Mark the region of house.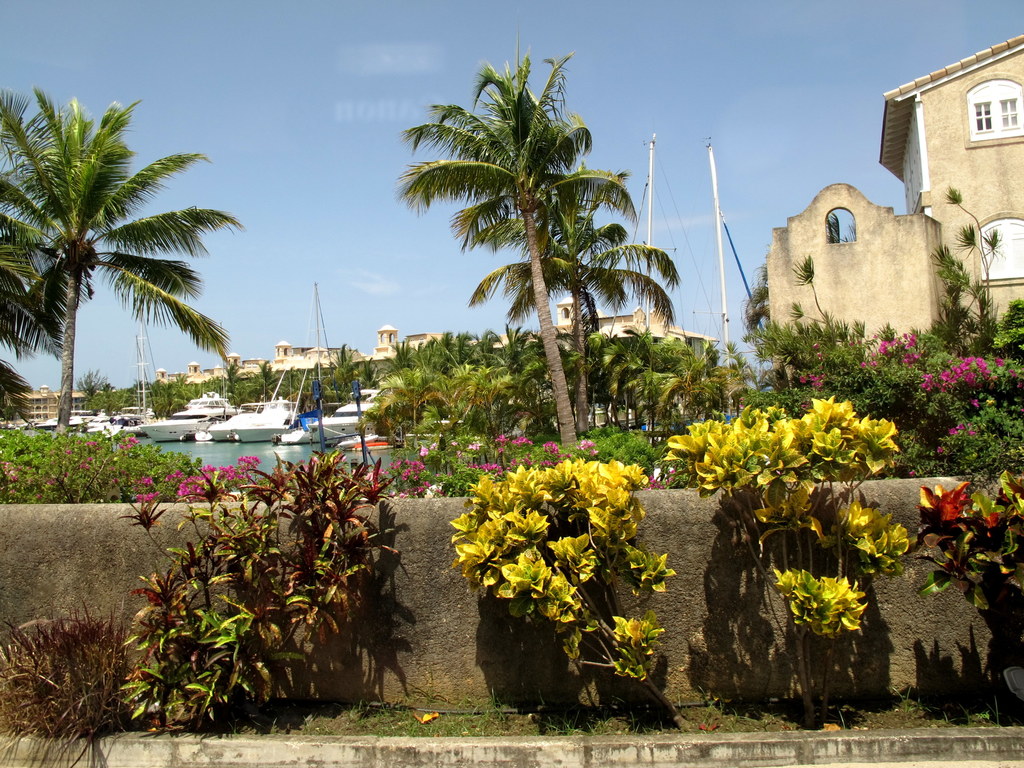
Region: (17,383,96,422).
